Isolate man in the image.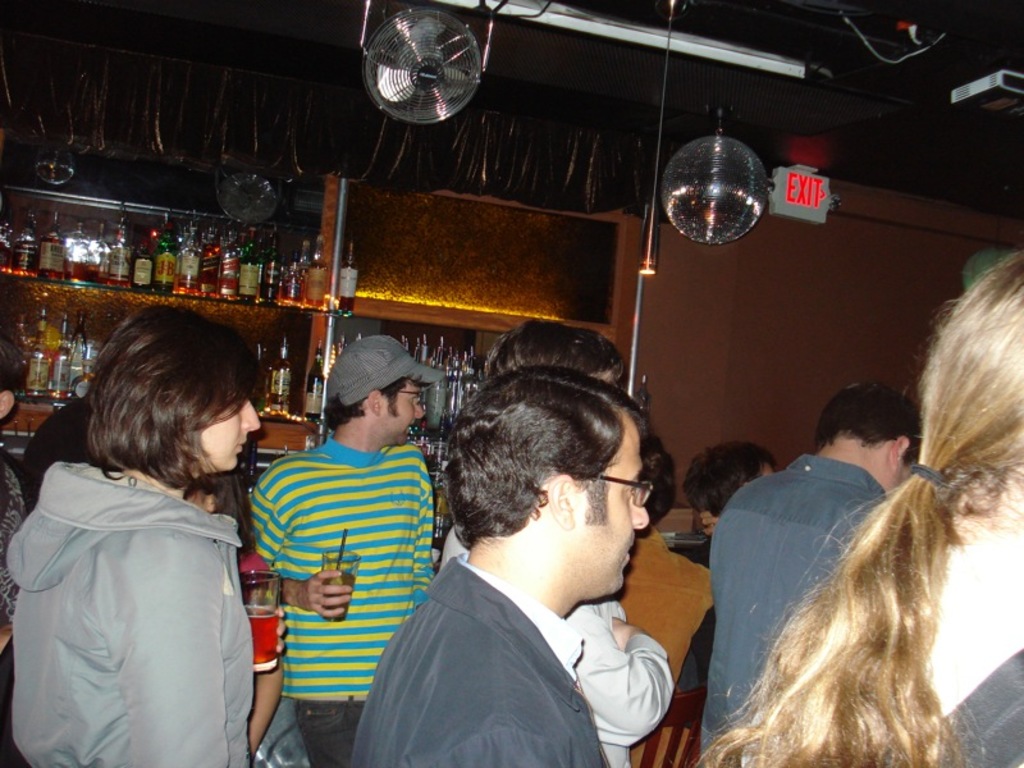
Isolated region: Rect(701, 379, 920, 767).
